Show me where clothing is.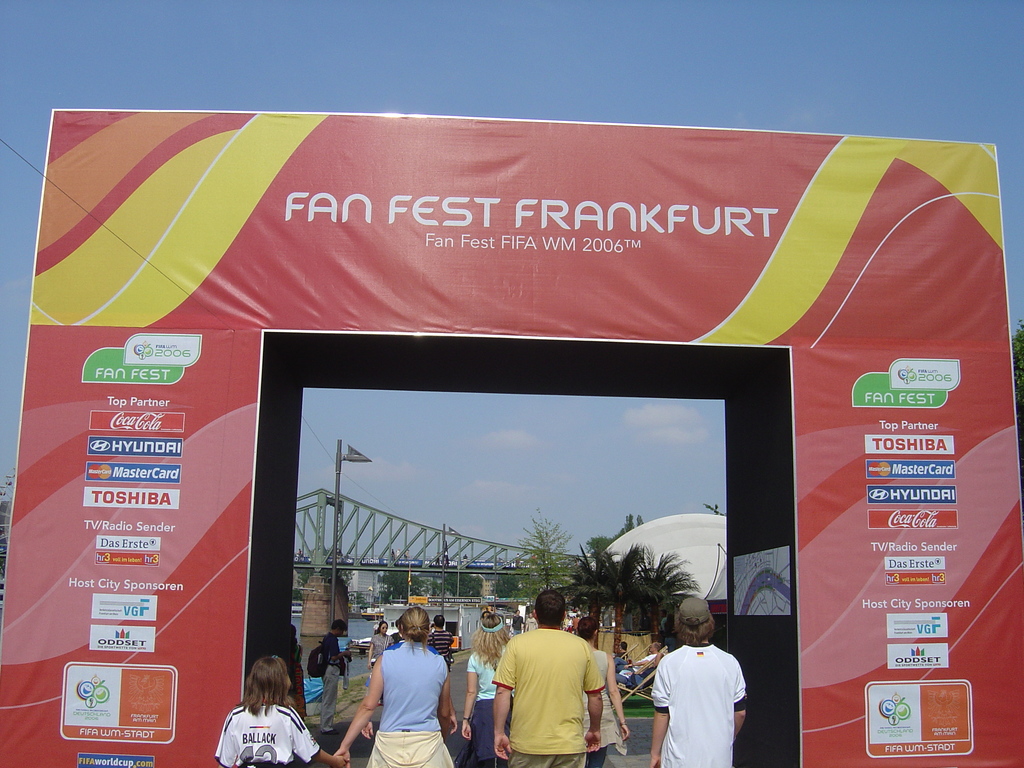
clothing is at x1=495, y1=625, x2=614, y2=760.
